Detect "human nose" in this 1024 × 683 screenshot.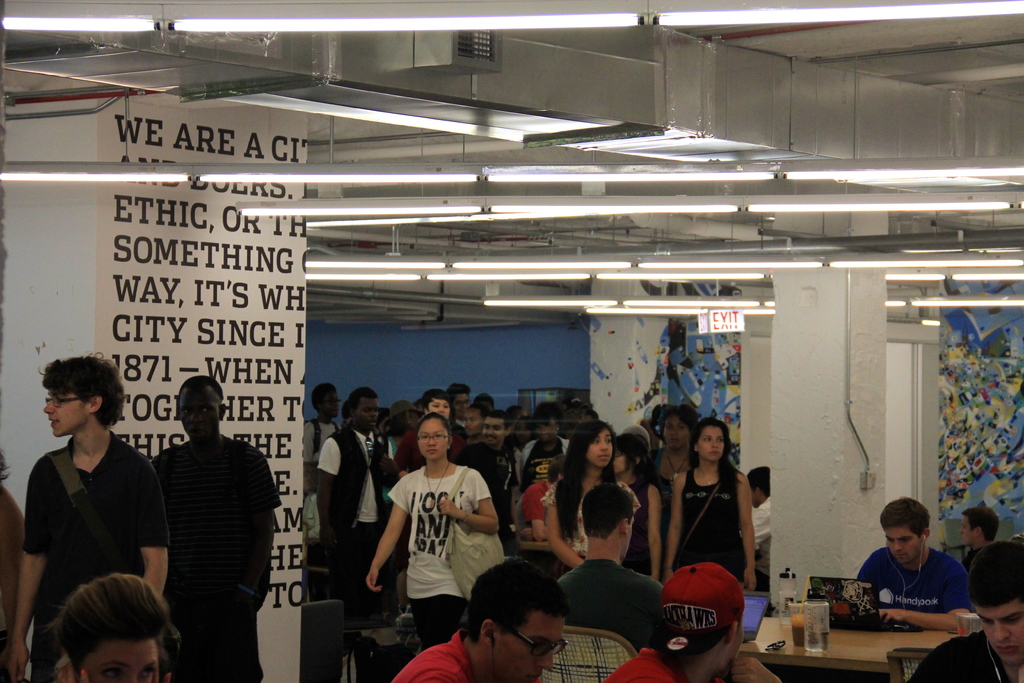
Detection: x1=439 y1=404 x2=446 y2=413.
